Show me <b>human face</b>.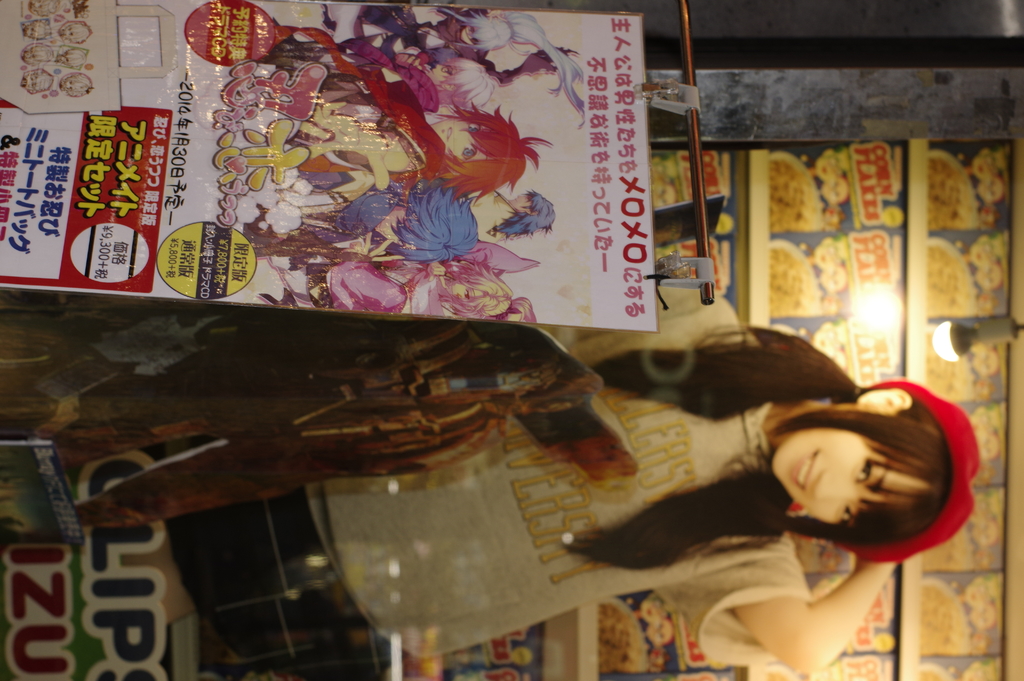
<b>human face</b> is here: bbox=[456, 24, 479, 44].
